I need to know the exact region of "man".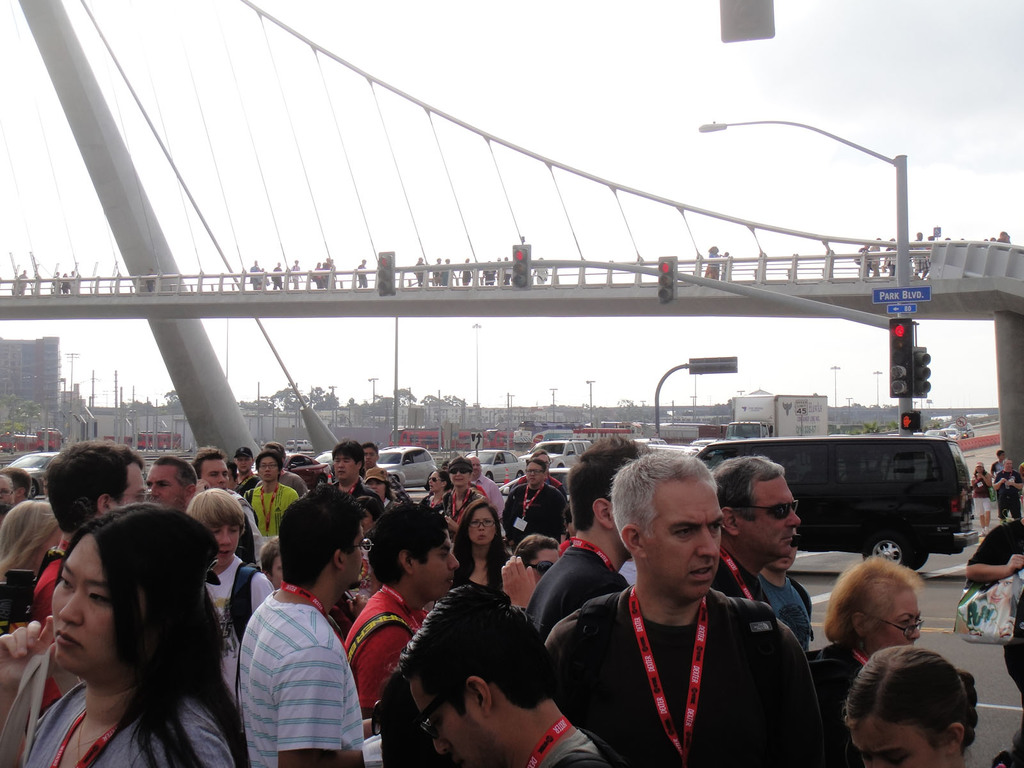
Region: (left=0, top=466, right=31, bottom=518).
